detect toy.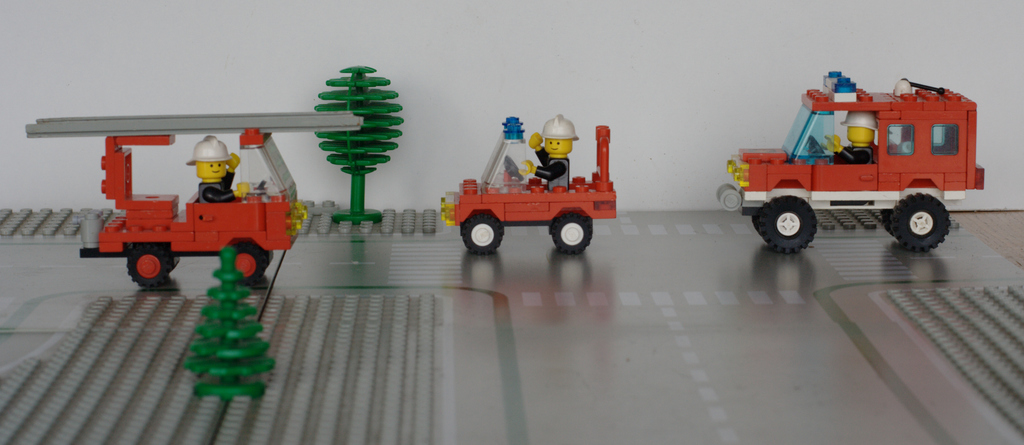
Detected at <bbox>436, 115, 627, 252</bbox>.
